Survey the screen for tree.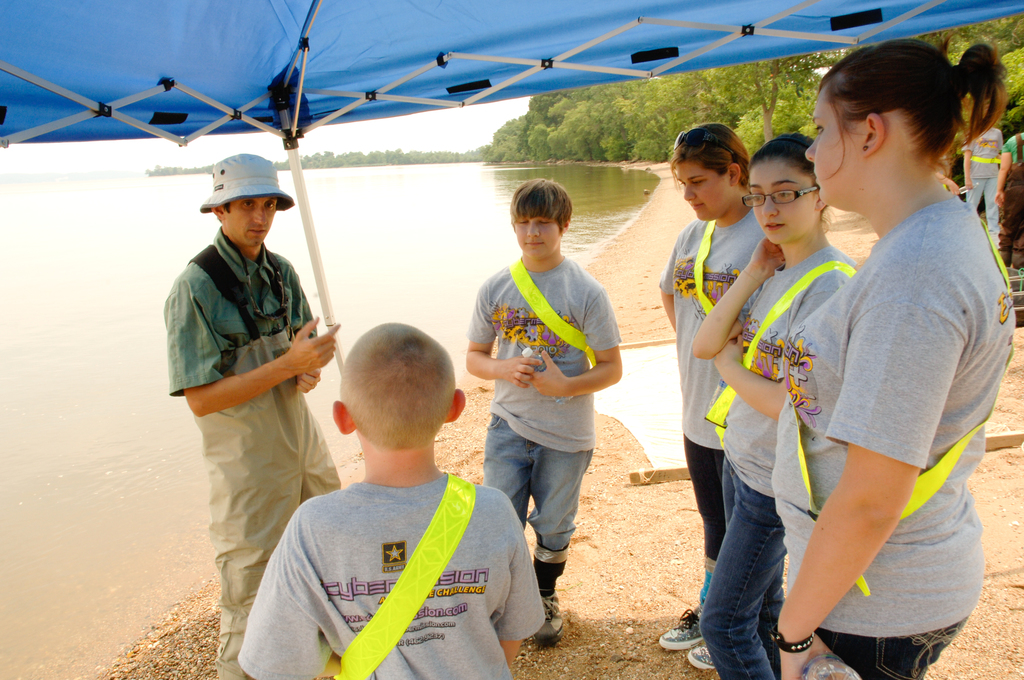
Survey found: 543,103,605,161.
